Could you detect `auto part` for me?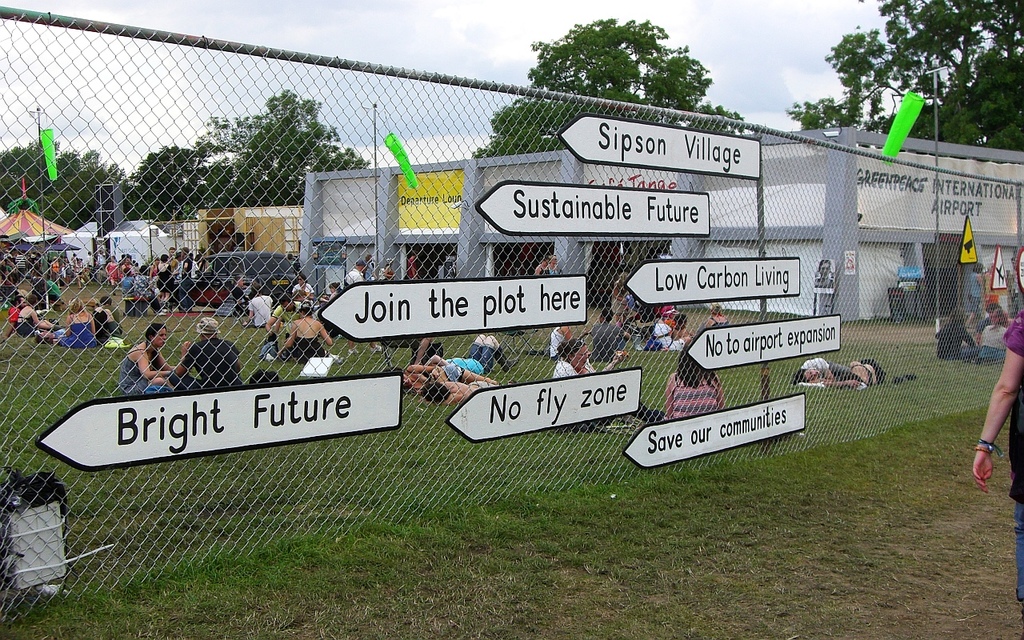
Detection result: bbox(232, 292, 254, 317).
